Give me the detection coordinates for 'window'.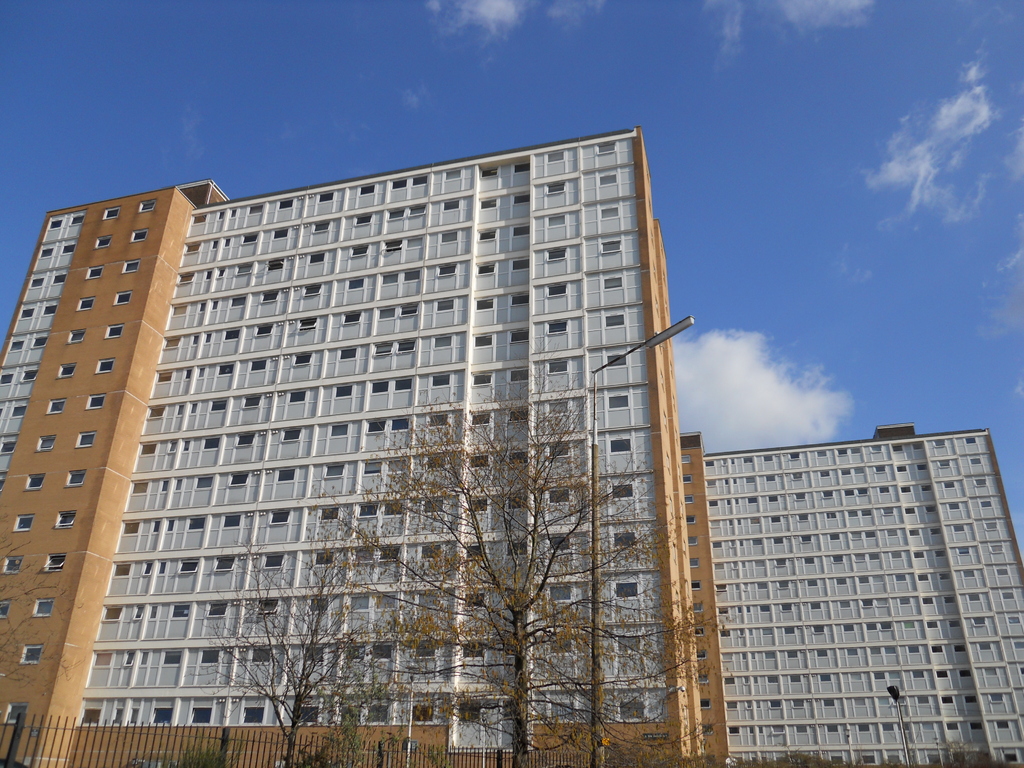
region(902, 487, 911, 492).
